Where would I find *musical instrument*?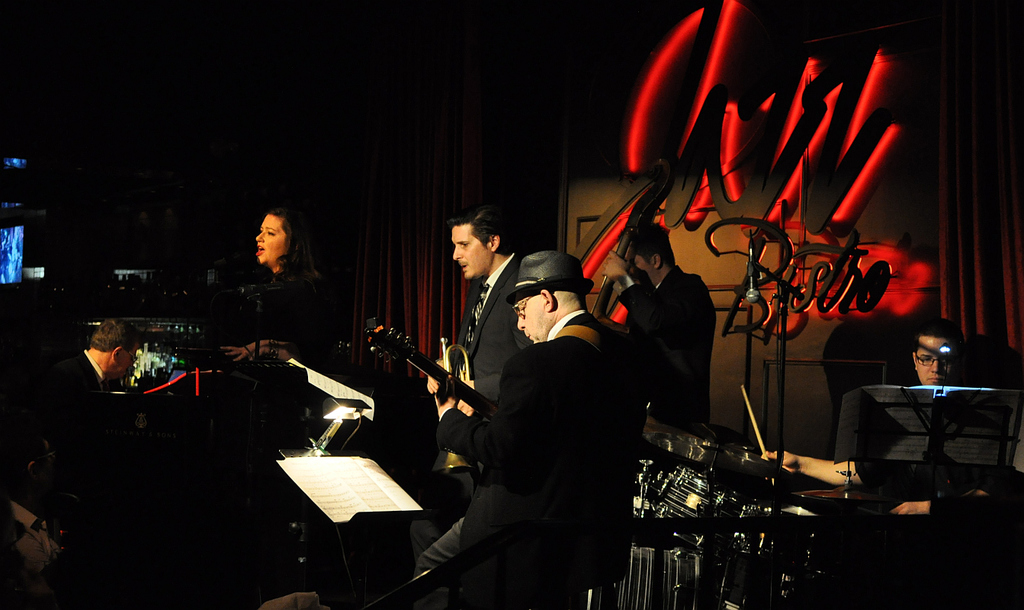
At BBox(434, 321, 480, 480).
